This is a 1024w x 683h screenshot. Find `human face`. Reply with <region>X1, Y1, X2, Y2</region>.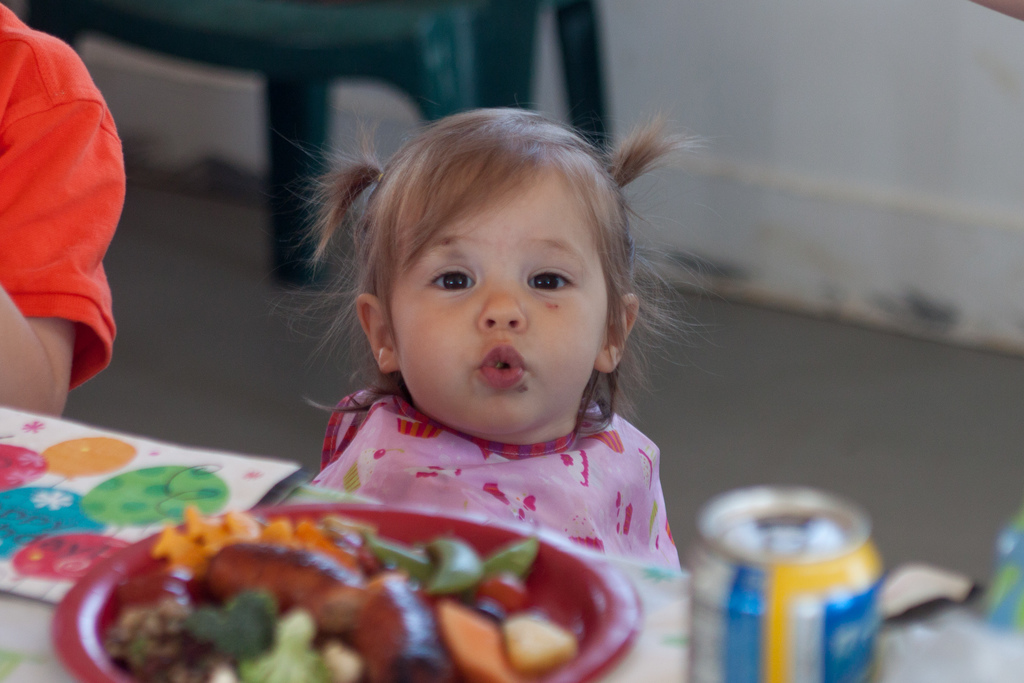
<region>388, 168, 609, 436</region>.
